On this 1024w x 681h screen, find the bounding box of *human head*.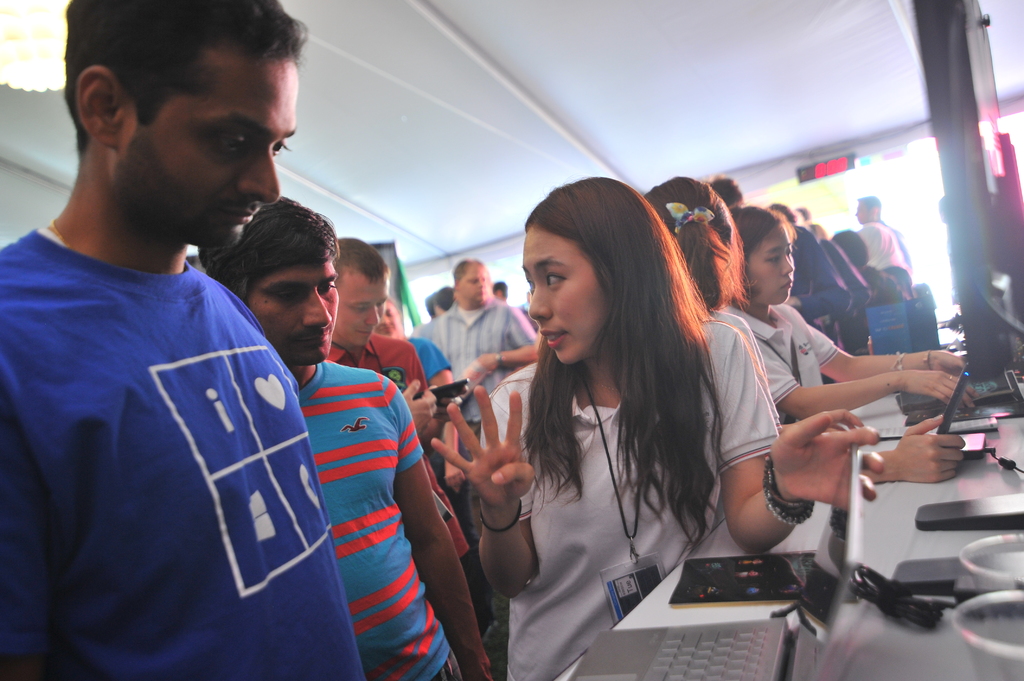
Bounding box: bbox=(206, 192, 337, 366).
